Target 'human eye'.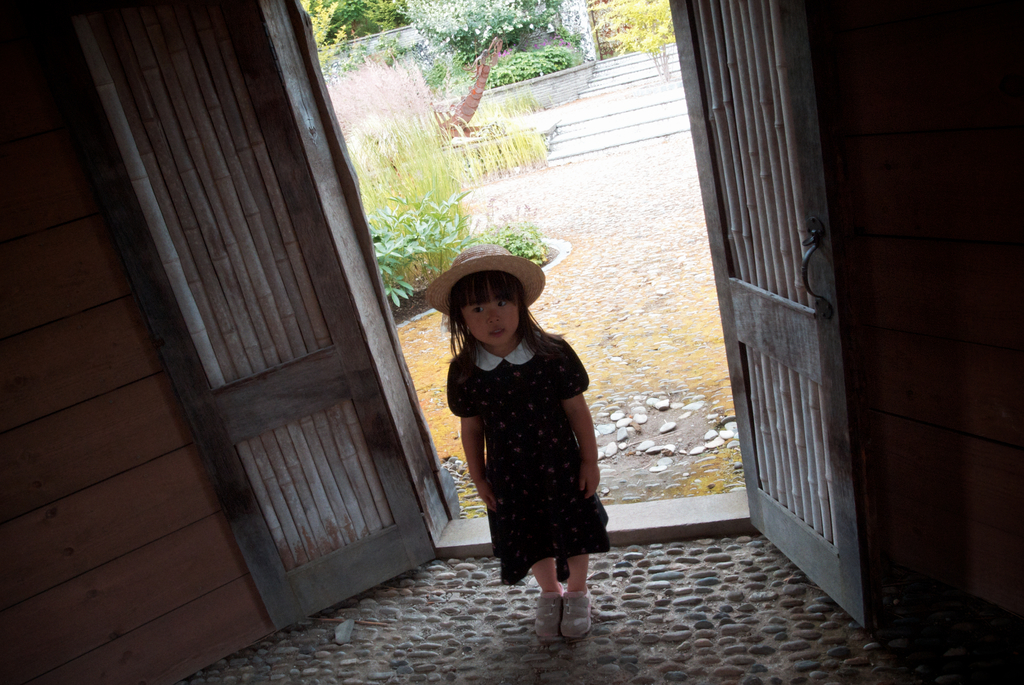
Target region: locate(493, 301, 509, 311).
